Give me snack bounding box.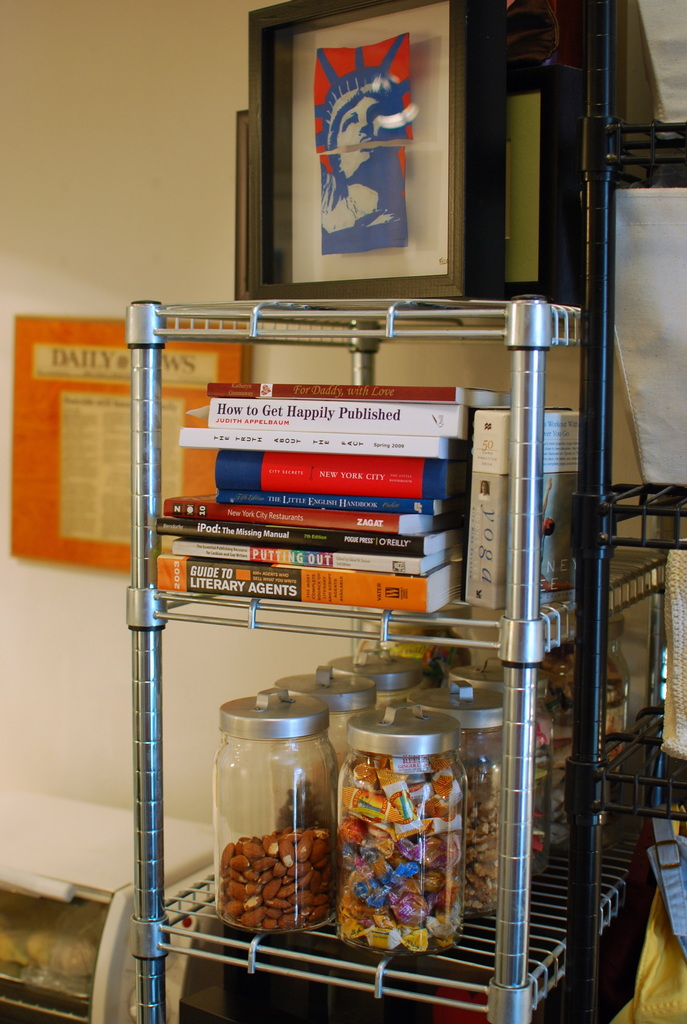
225, 819, 330, 924.
